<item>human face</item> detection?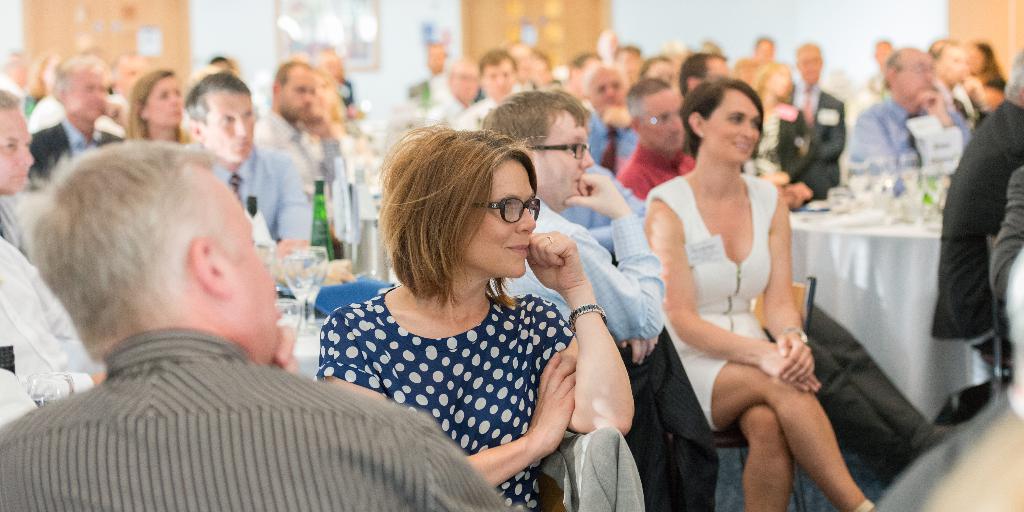
463/161/536/278
